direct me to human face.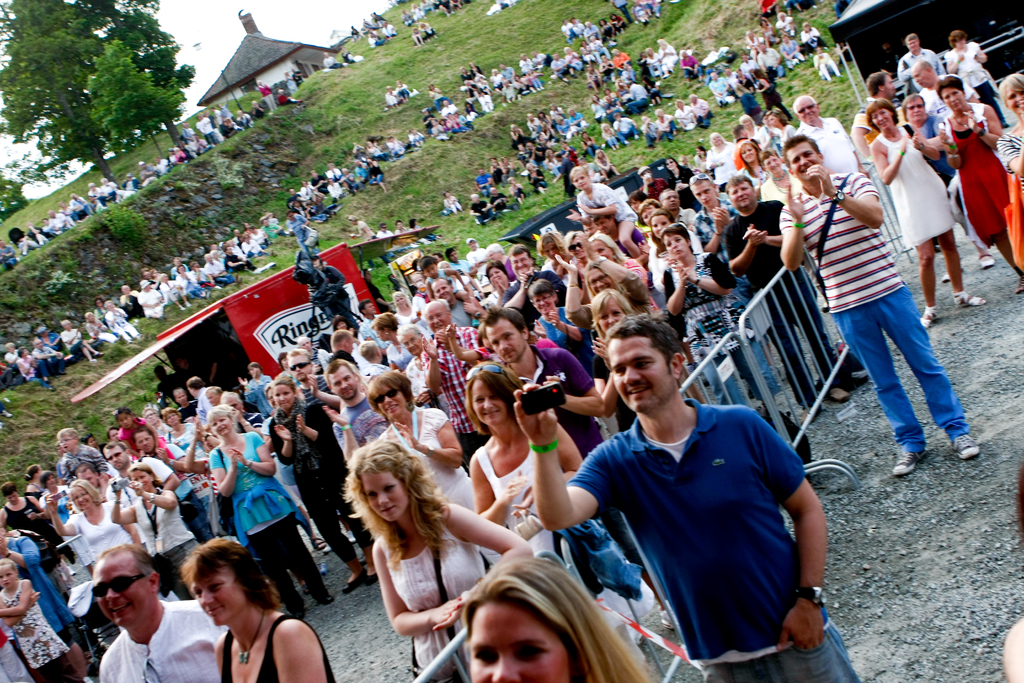
Direction: [105, 447, 129, 470].
